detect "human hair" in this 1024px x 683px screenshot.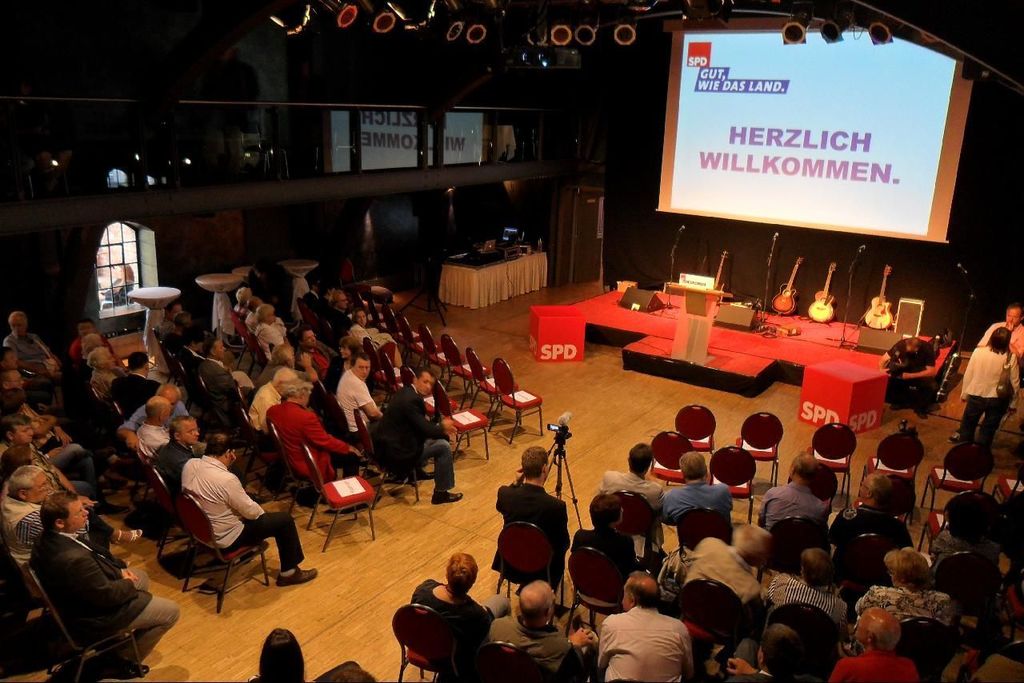
Detection: [left=1008, top=302, right=1023, bottom=316].
